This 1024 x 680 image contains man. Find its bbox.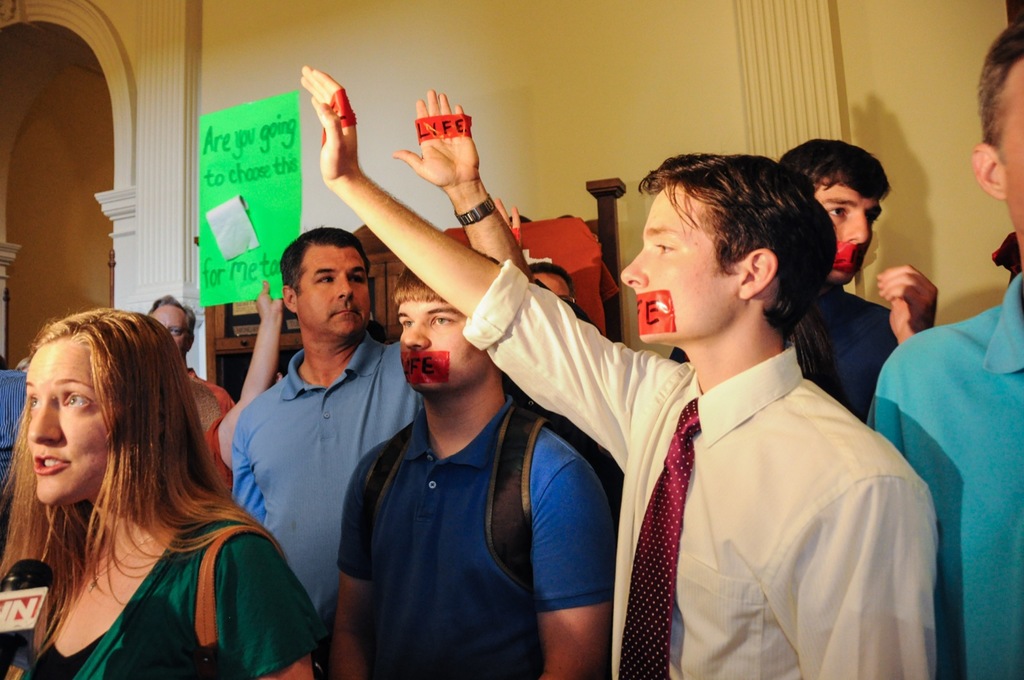
(x1=149, y1=292, x2=236, y2=417).
